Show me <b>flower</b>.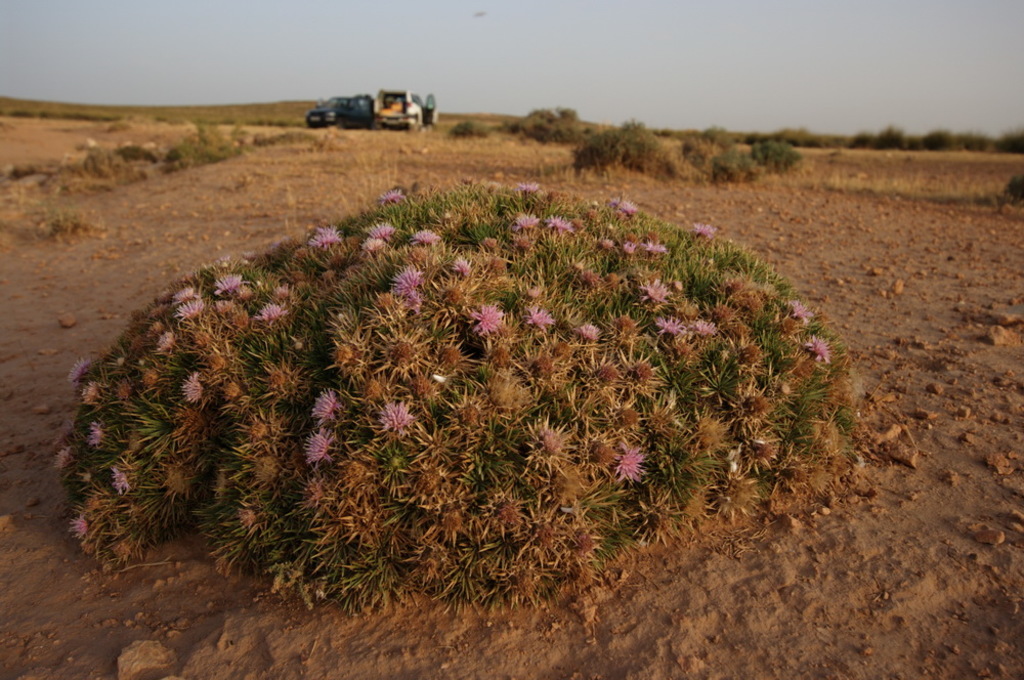
<b>flower</b> is here: {"left": 55, "top": 443, "right": 73, "bottom": 474}.
